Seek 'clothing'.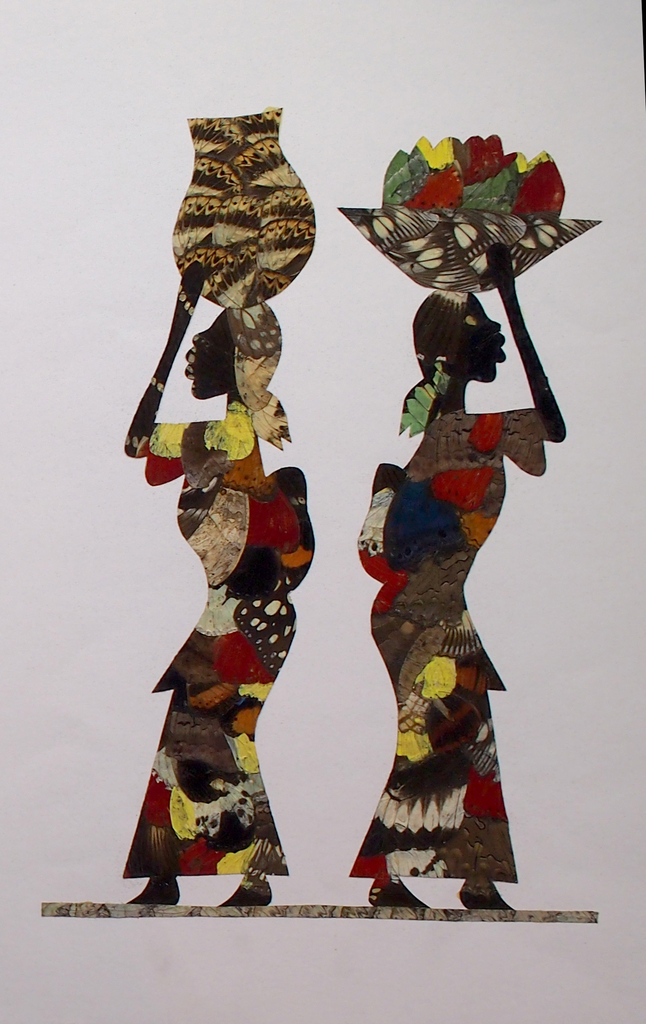
<bbox>115, 371, 281, 883</bbox>.
